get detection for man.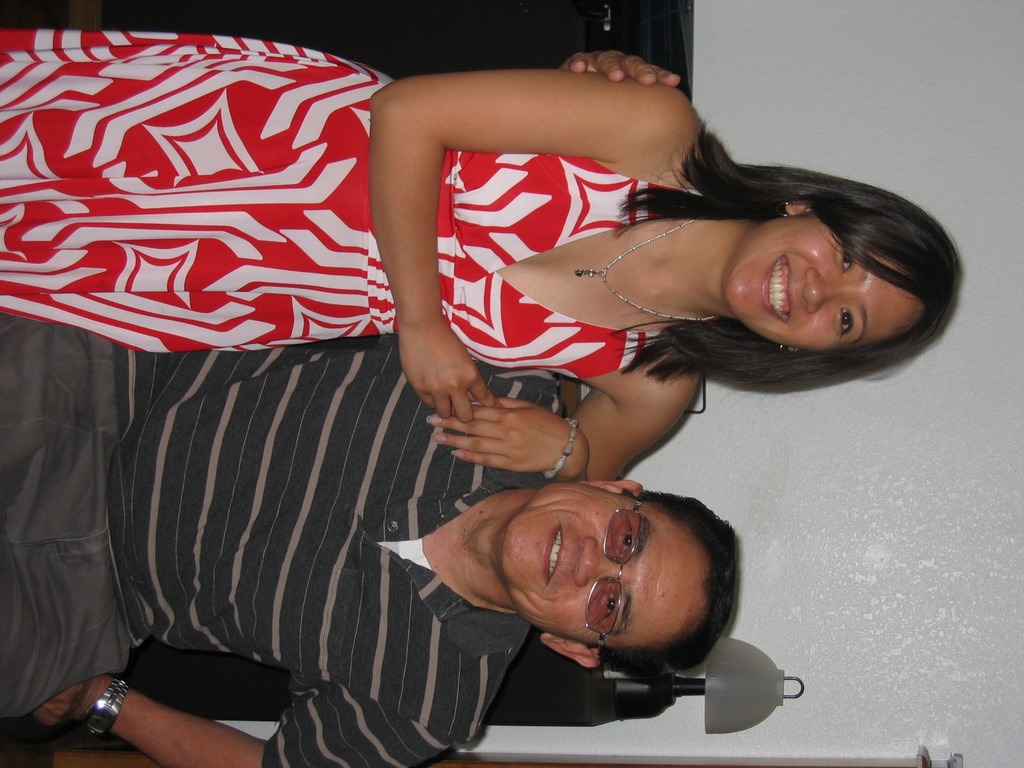
Detection: <region>0, 40, 736, 767</region>.
